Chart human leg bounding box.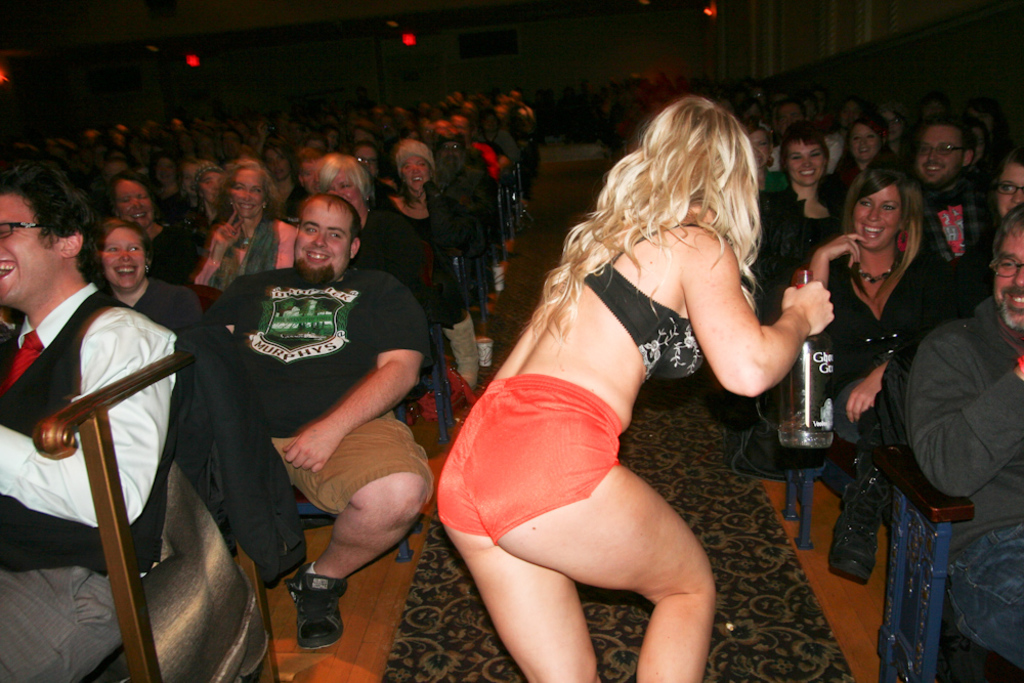
Charted: rect(948, 530, 1019, 669).
